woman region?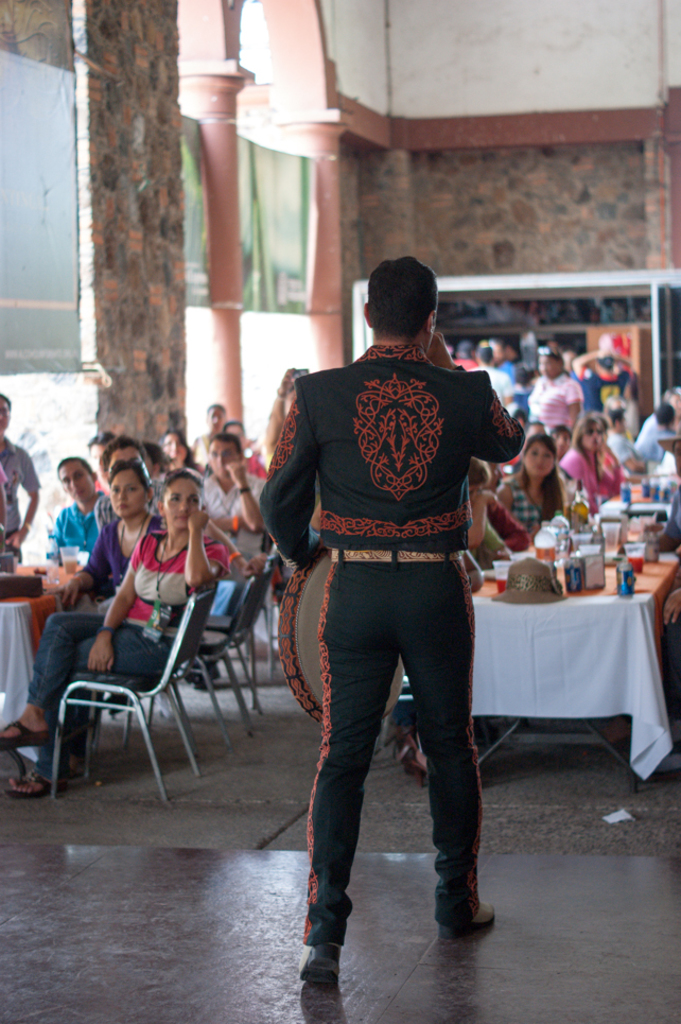
(left=45, top=445, right=98, bottom=601)
